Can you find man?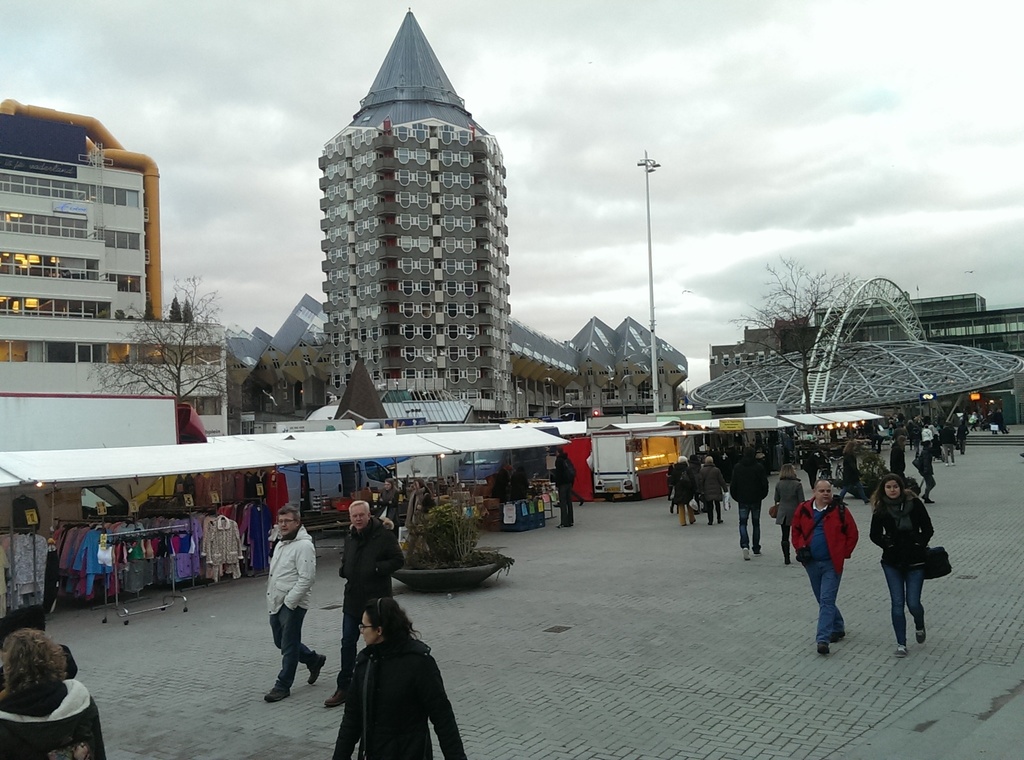
Yes, bounding box: [938, 421, 956, 465].
